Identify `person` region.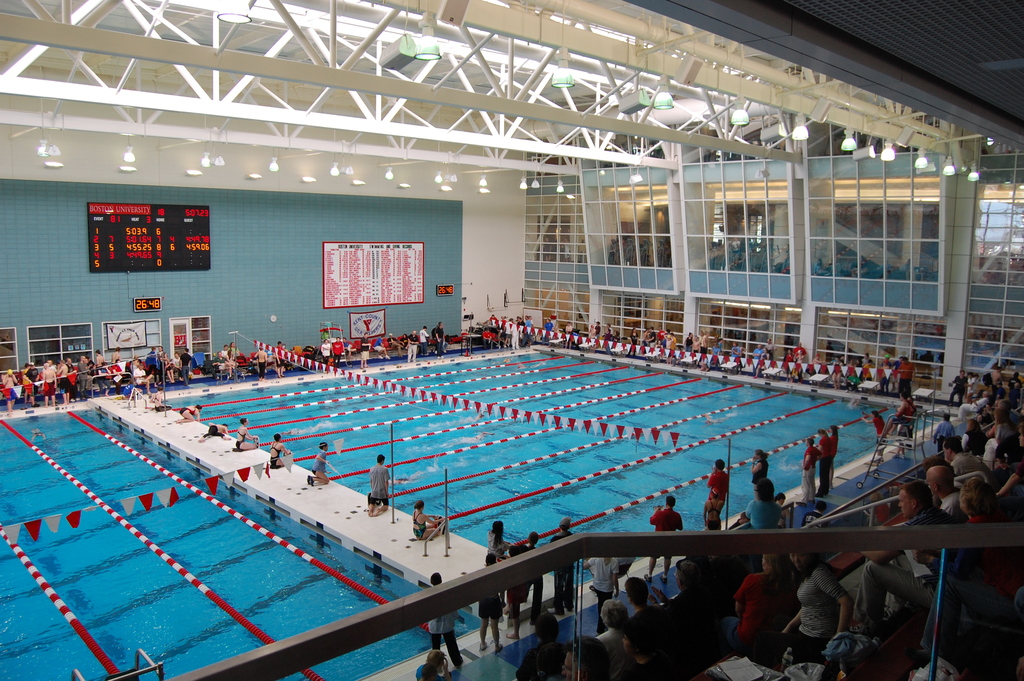
Region: 932 413 961 465.
